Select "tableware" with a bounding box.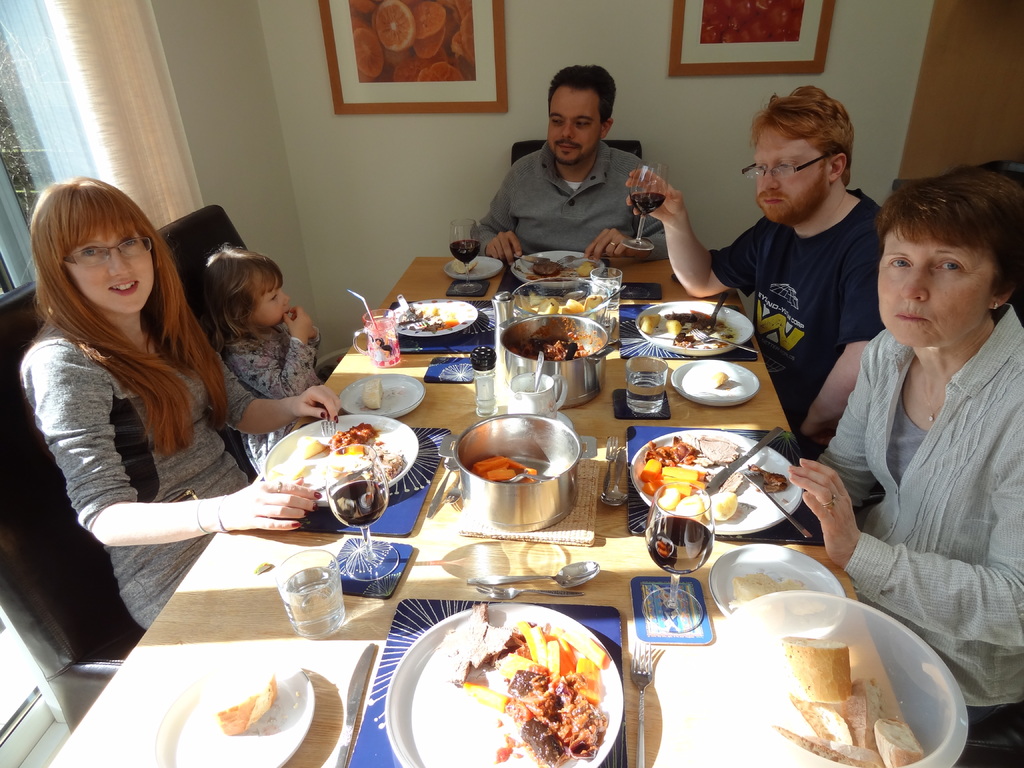
(312, 410, 335, 433).
